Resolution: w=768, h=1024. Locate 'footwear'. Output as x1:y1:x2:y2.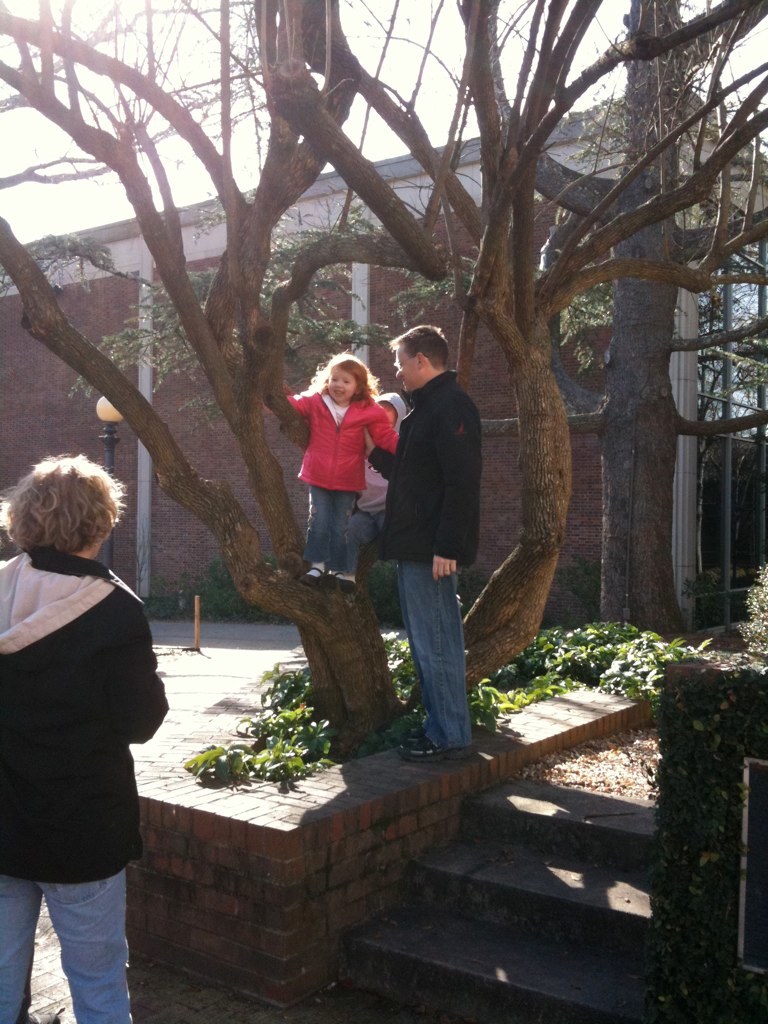
20:1009:59:1023.
